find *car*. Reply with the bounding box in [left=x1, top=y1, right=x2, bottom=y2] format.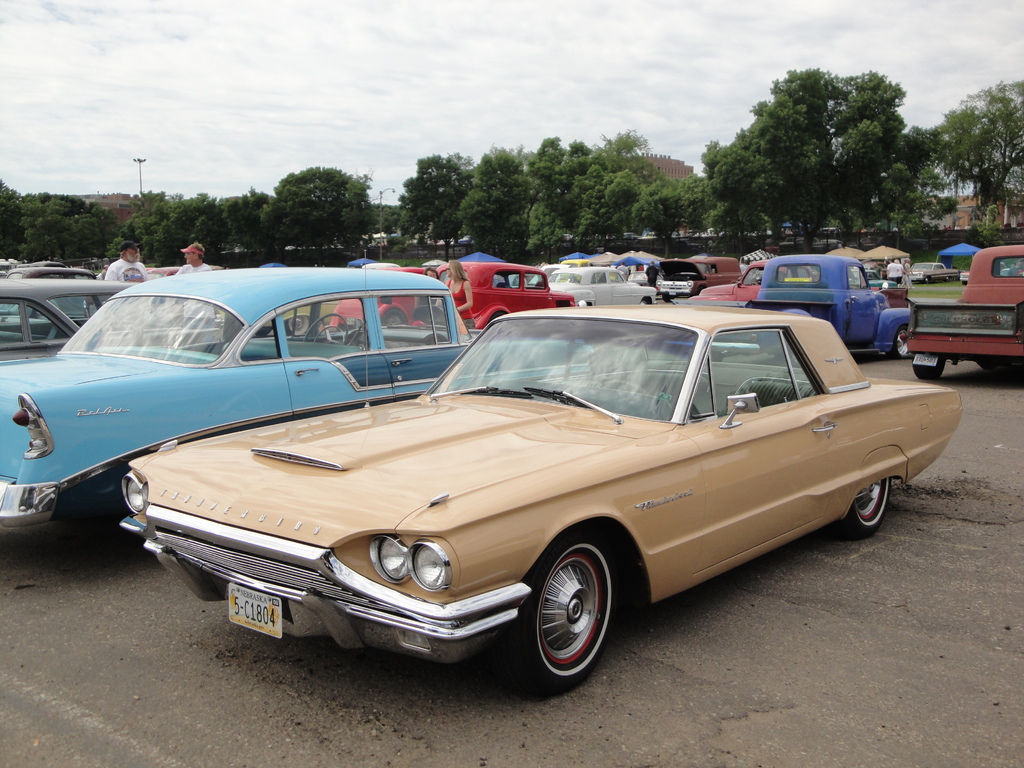
[left=758, top=260, right=909, bottom=355].
